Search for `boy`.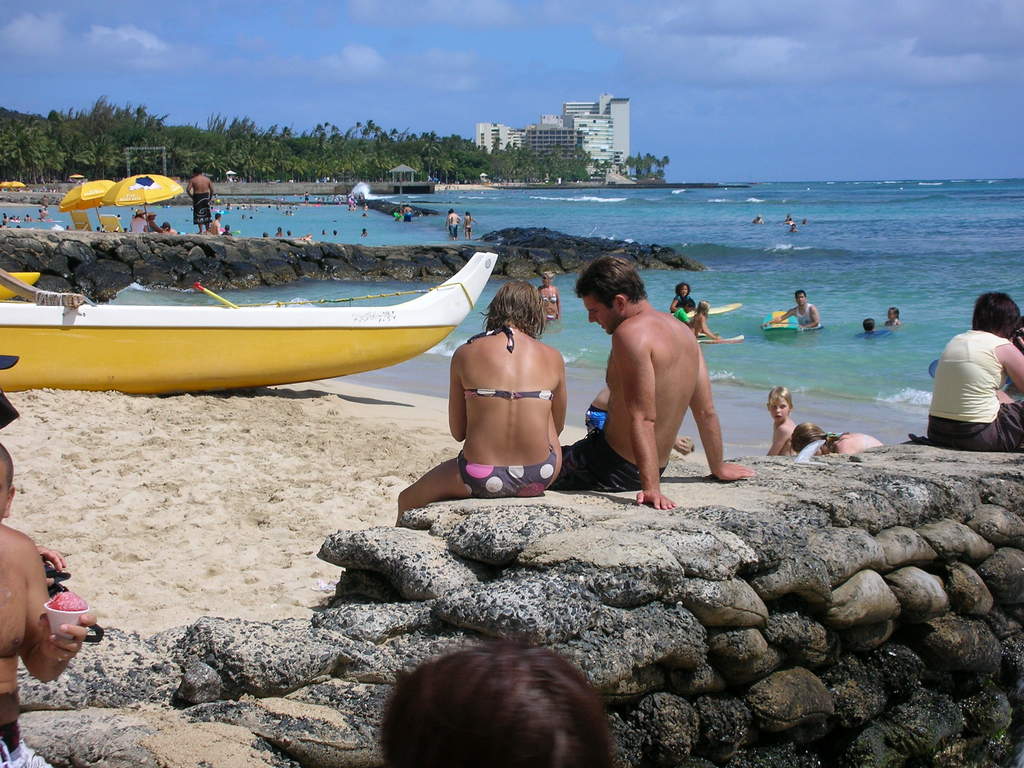
Found at box(673, 300, 696, 325).
